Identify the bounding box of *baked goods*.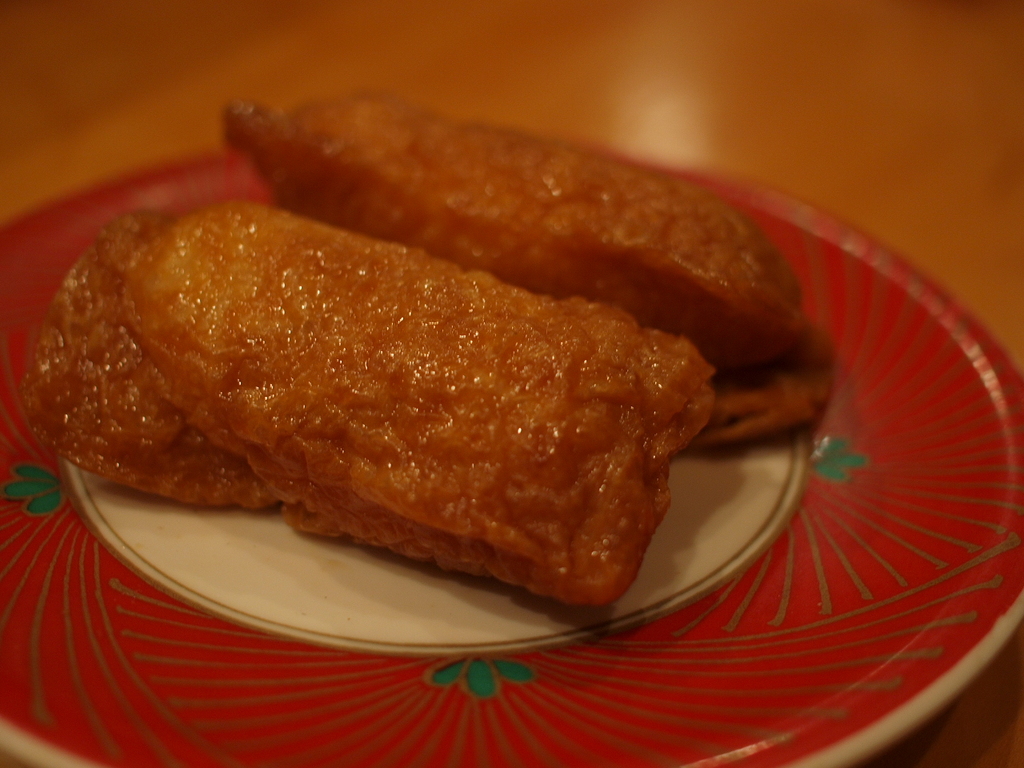
38 202 736 595.
